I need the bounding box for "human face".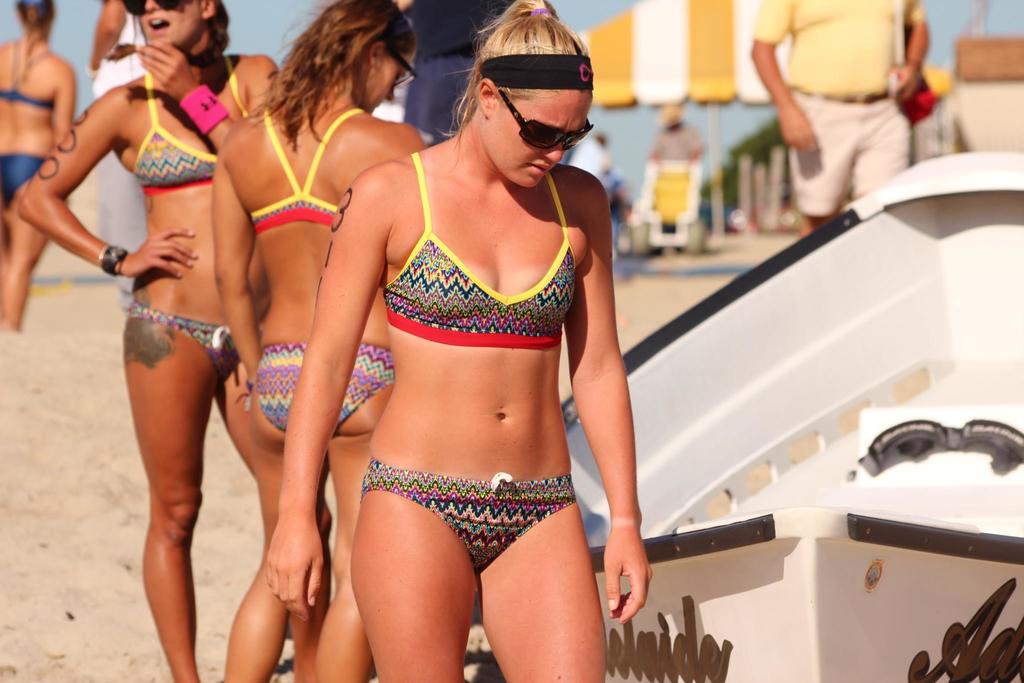
Here it is: 365 49 415 115.
